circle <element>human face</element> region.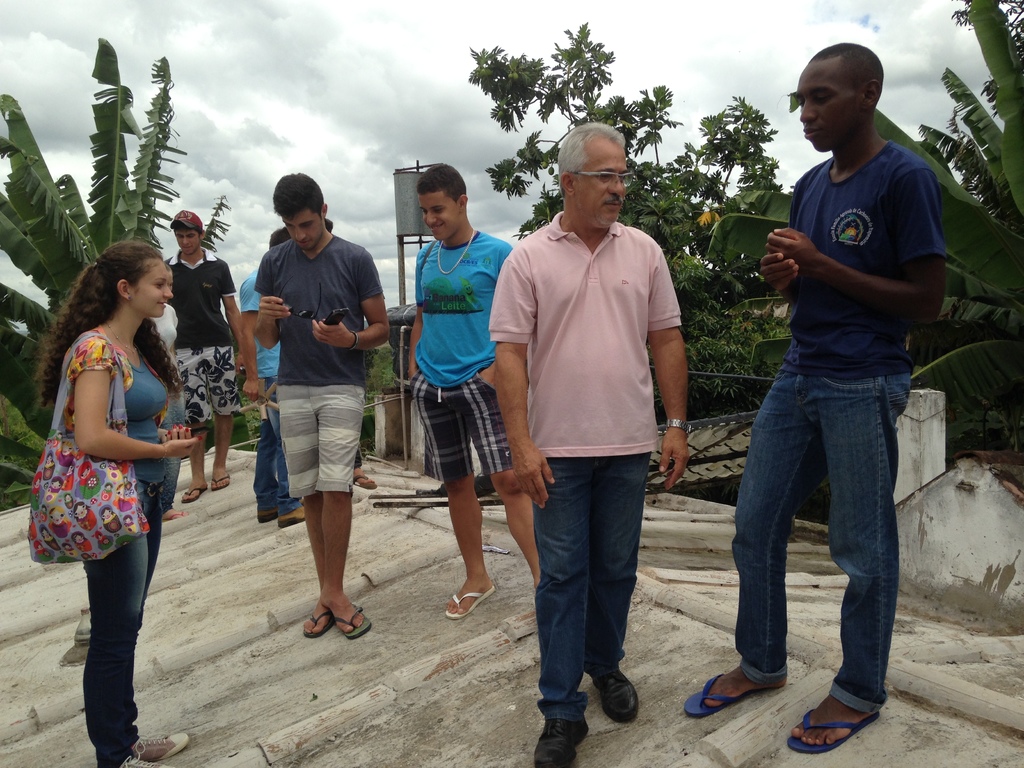
Region: 796:60:860:152.
